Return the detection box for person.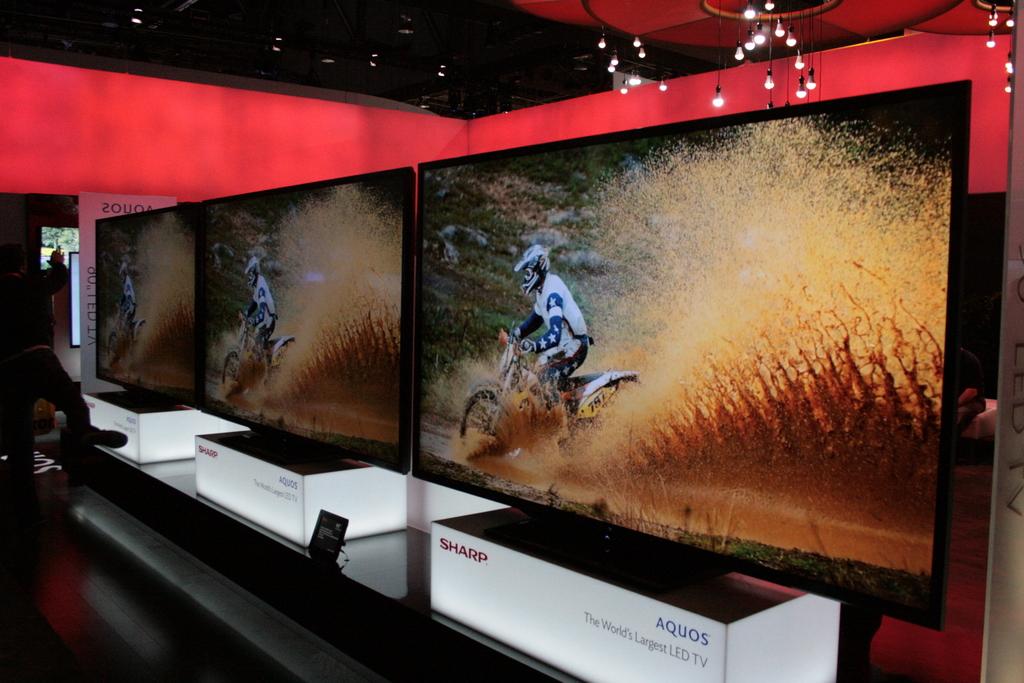
(x1=496, y1=237, x2=595, y2=413).
